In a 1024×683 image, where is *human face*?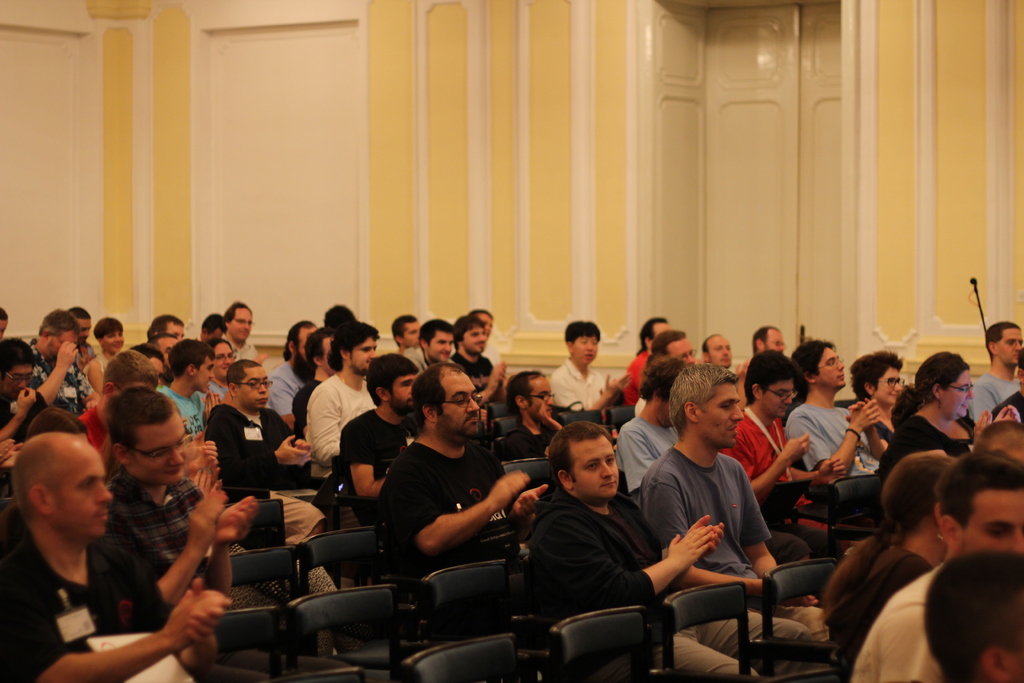
x1=207, y1=327, x2=223, y2=345.
